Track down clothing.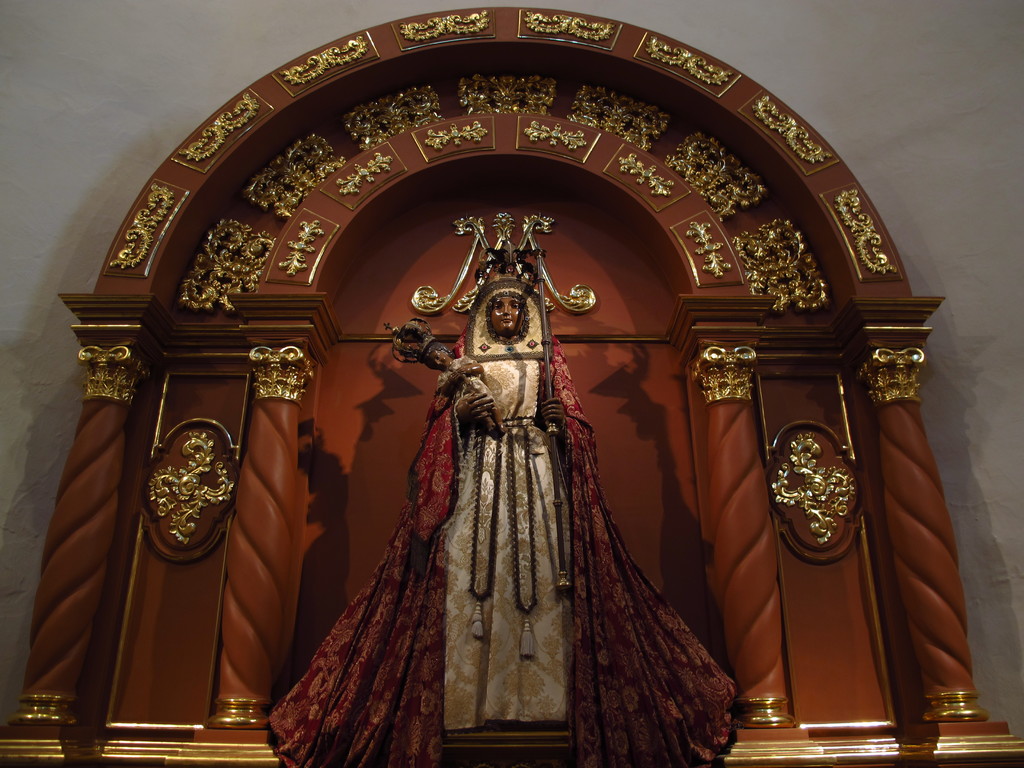
Tracked to {"x1": 265, "y1": 278, "x2": 742, "y2": 767}.
